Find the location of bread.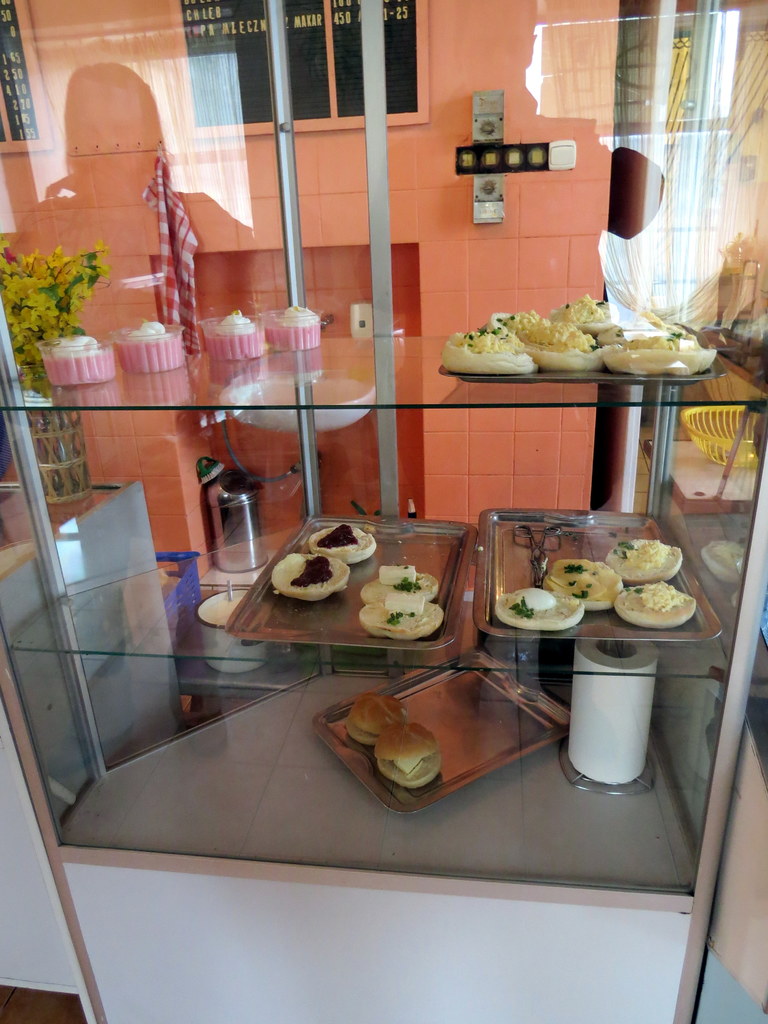
Location: (359, 603, 445, 639).
